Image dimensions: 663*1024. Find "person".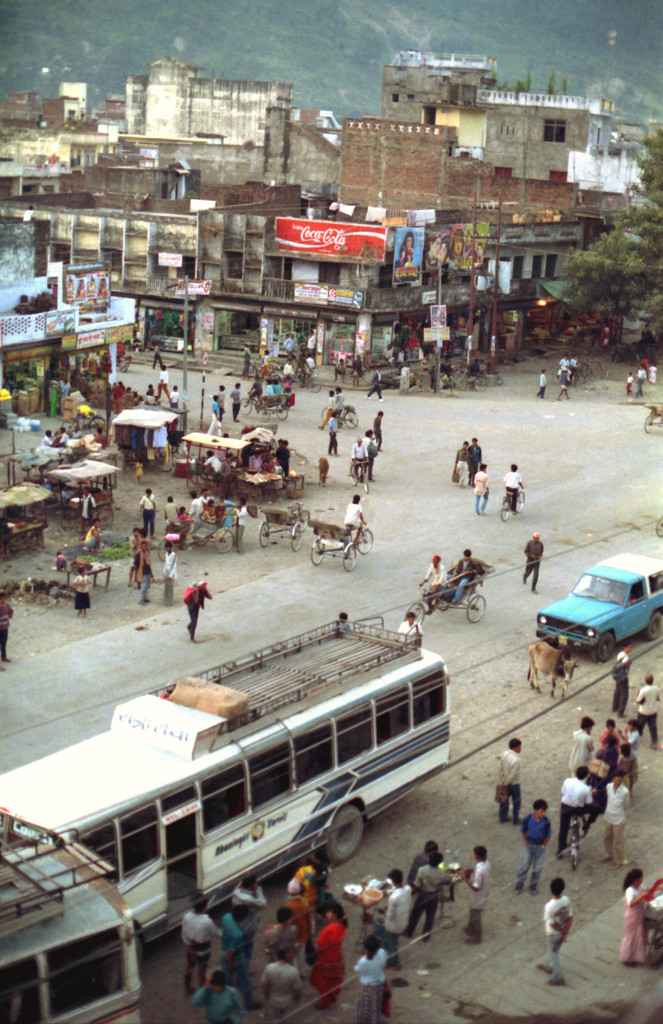
<box>496,455,528,511</box>.
